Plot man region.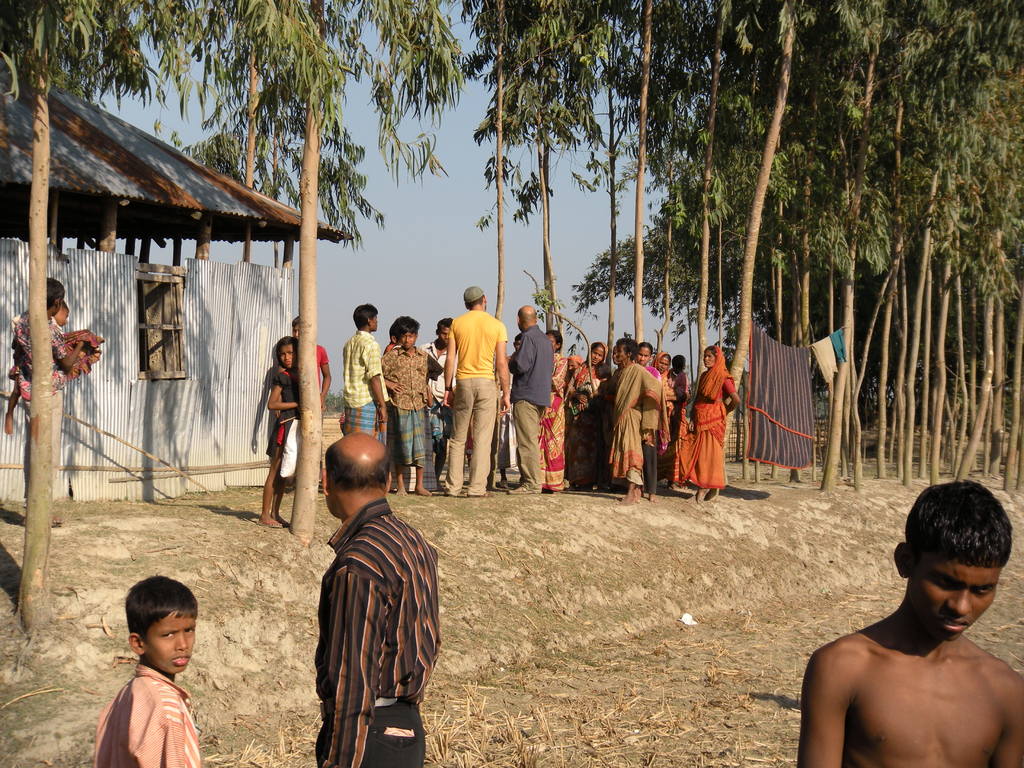
Plotted at Rect(310, 432, 438, 767).
